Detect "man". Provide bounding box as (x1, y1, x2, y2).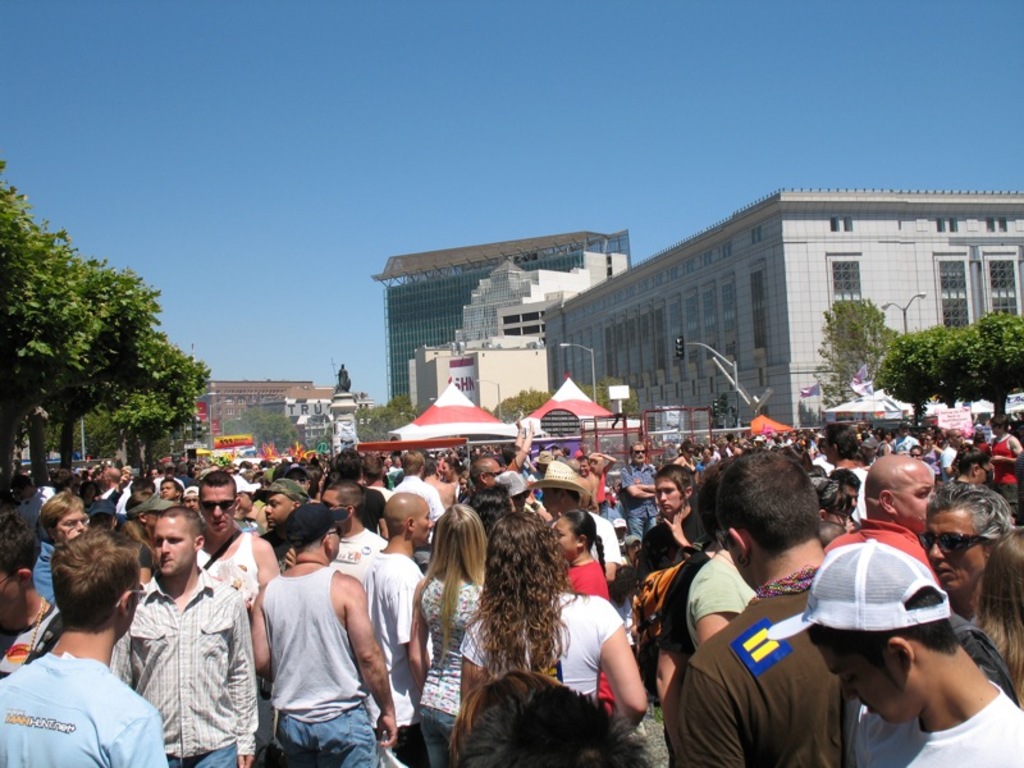
(351, 492, 443, 767).
